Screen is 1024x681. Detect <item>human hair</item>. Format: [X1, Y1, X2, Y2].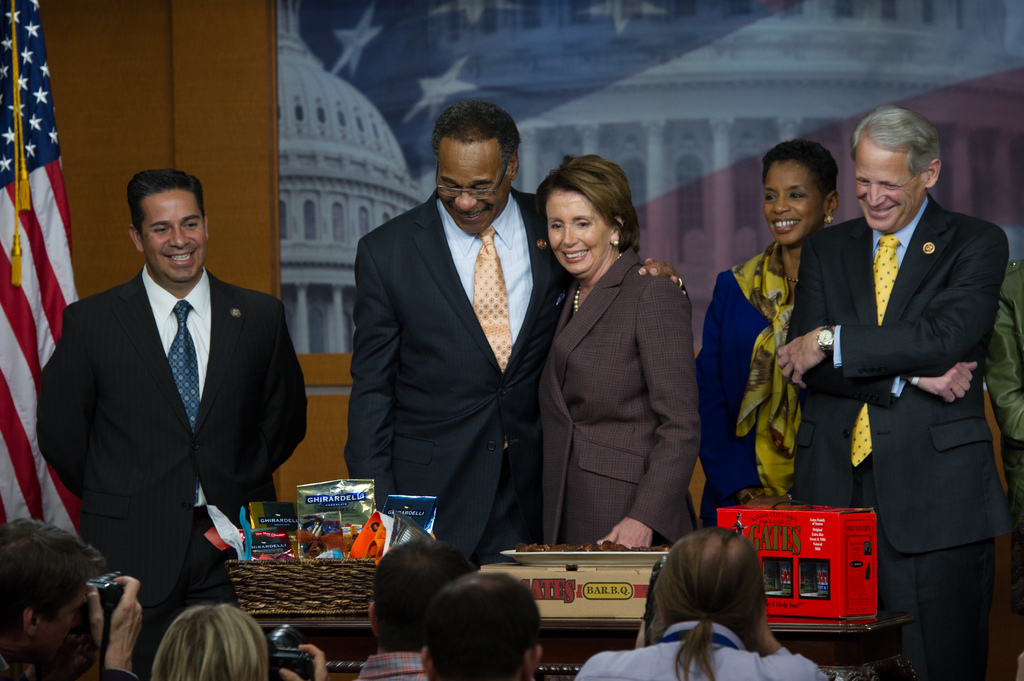
[646, 543, 785, 678].
